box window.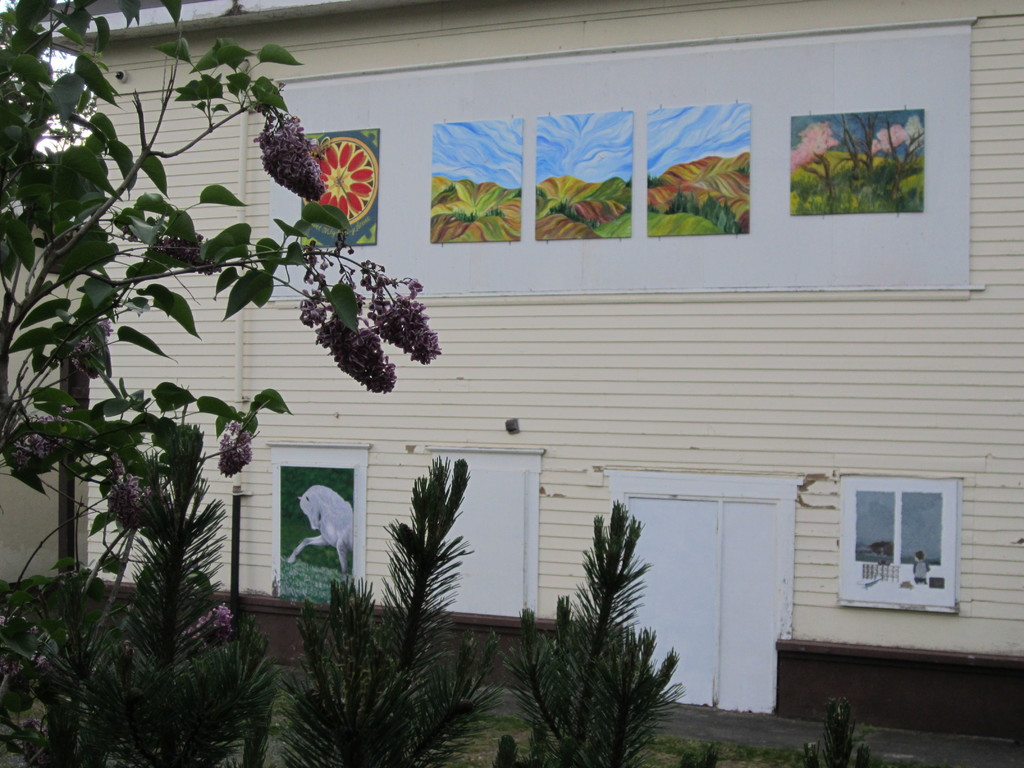
bbox=(829, 471, 964, 616).
